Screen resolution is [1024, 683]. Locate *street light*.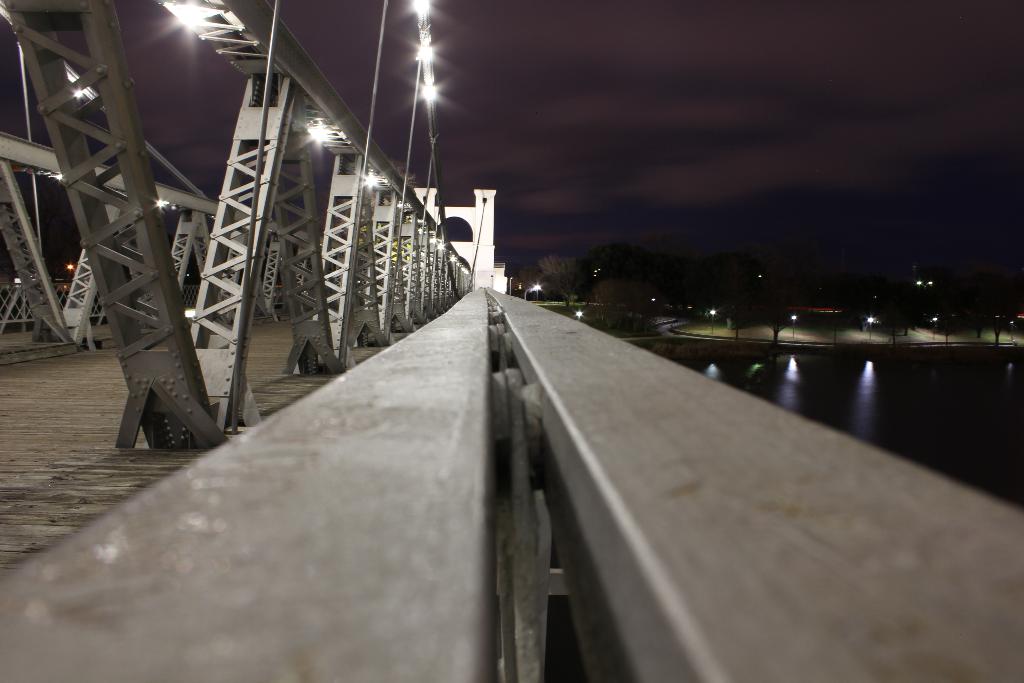
<box>341,0,426,366</box>.
